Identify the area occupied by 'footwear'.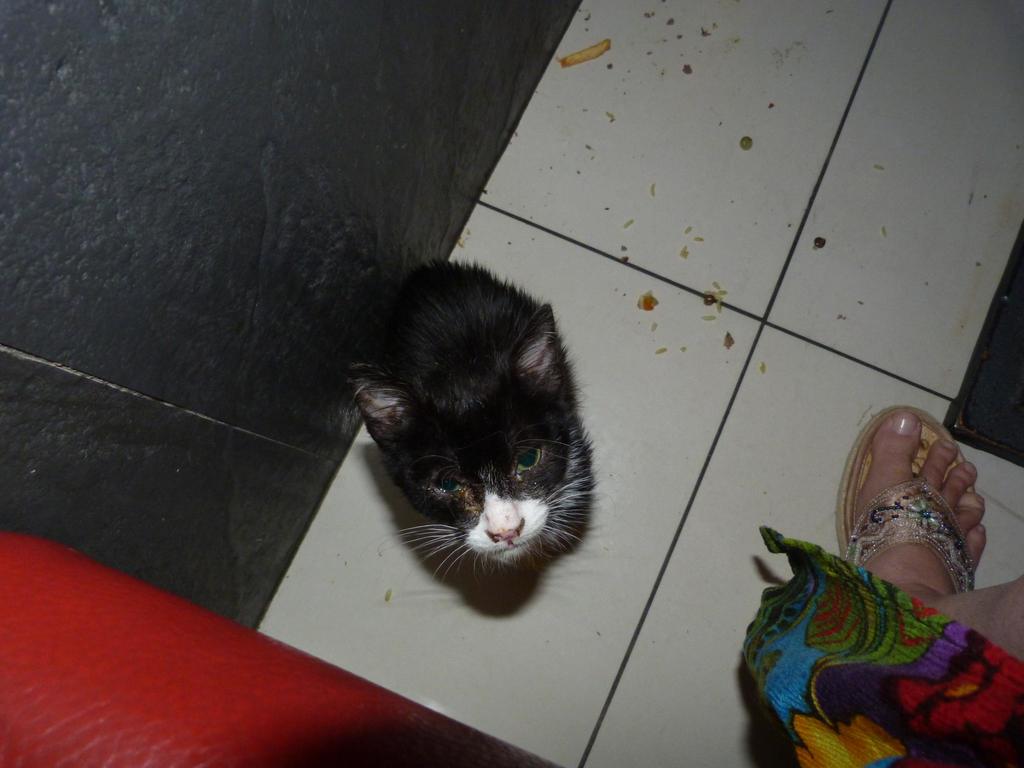
Area: x1=846, y1=412, x2=981, y2=625.
